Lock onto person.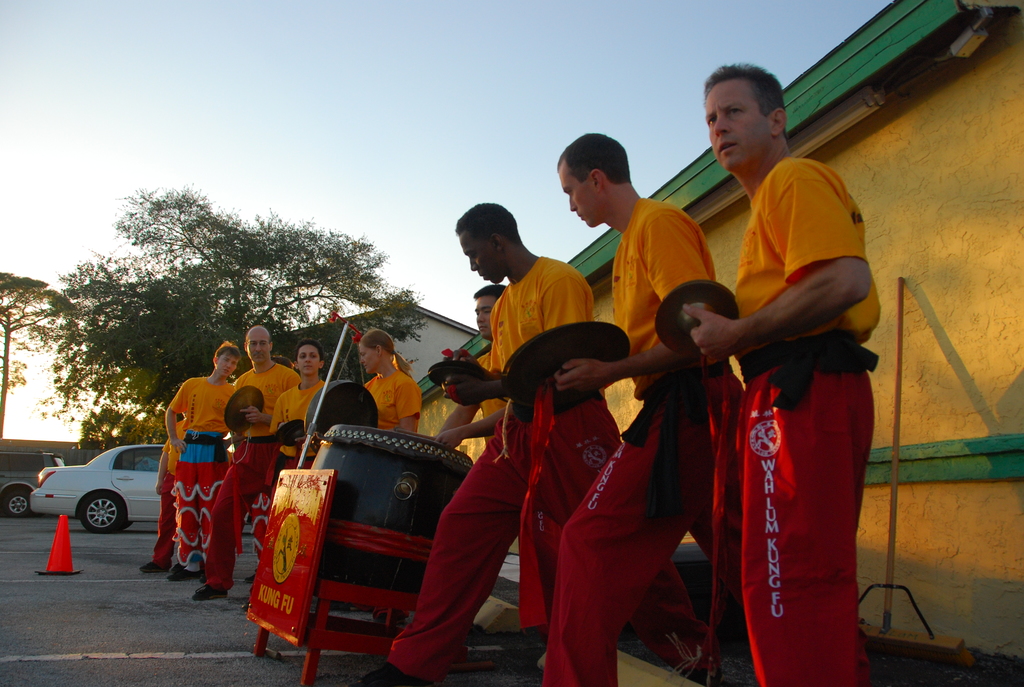
Locked: select_region(189, 327, 303, 613).
